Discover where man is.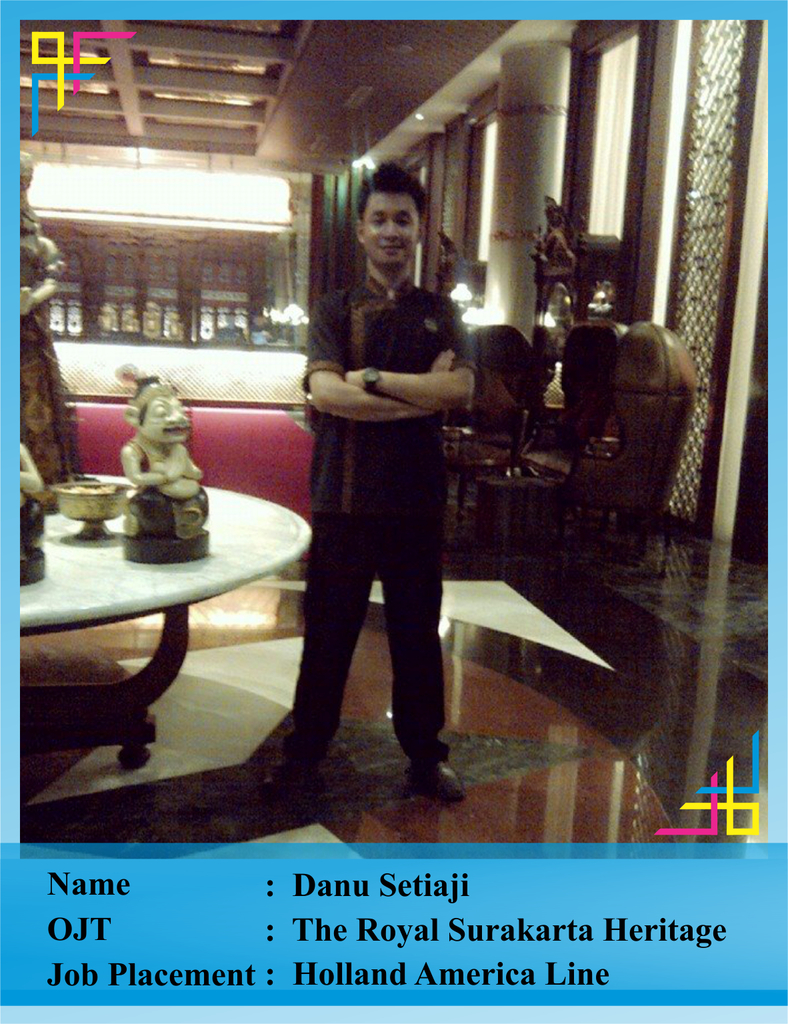
Discovered at <bbox>247, 160, 501, 820</bbox>.
